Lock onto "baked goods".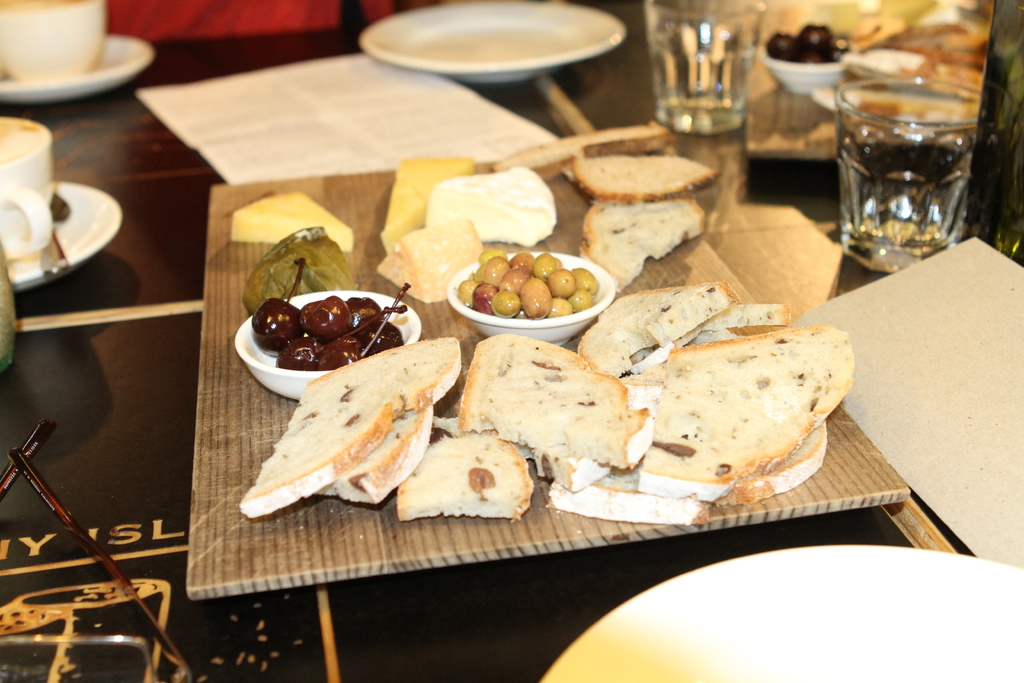
Locked: <bbox>425, 163, 557, 247</bbox>.
